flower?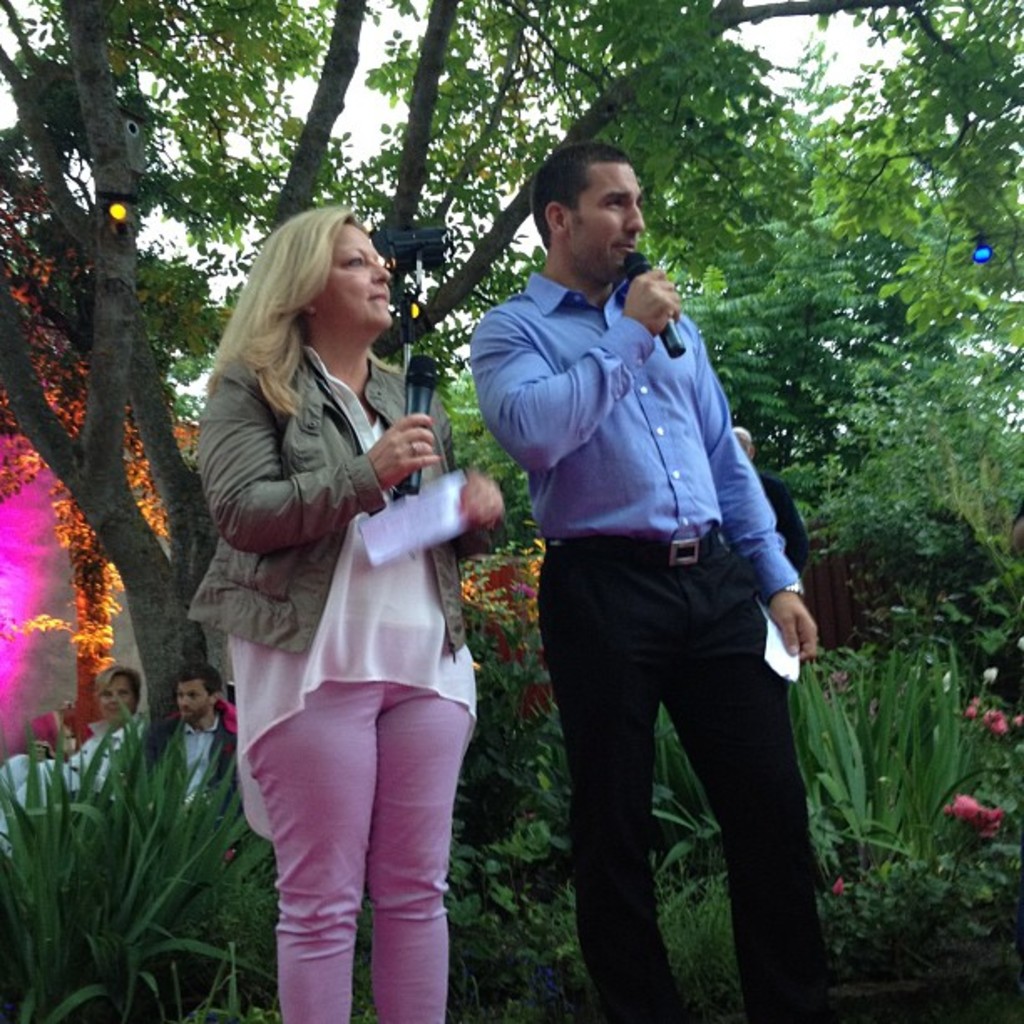
l=965, t=688, r=1014, b=735
